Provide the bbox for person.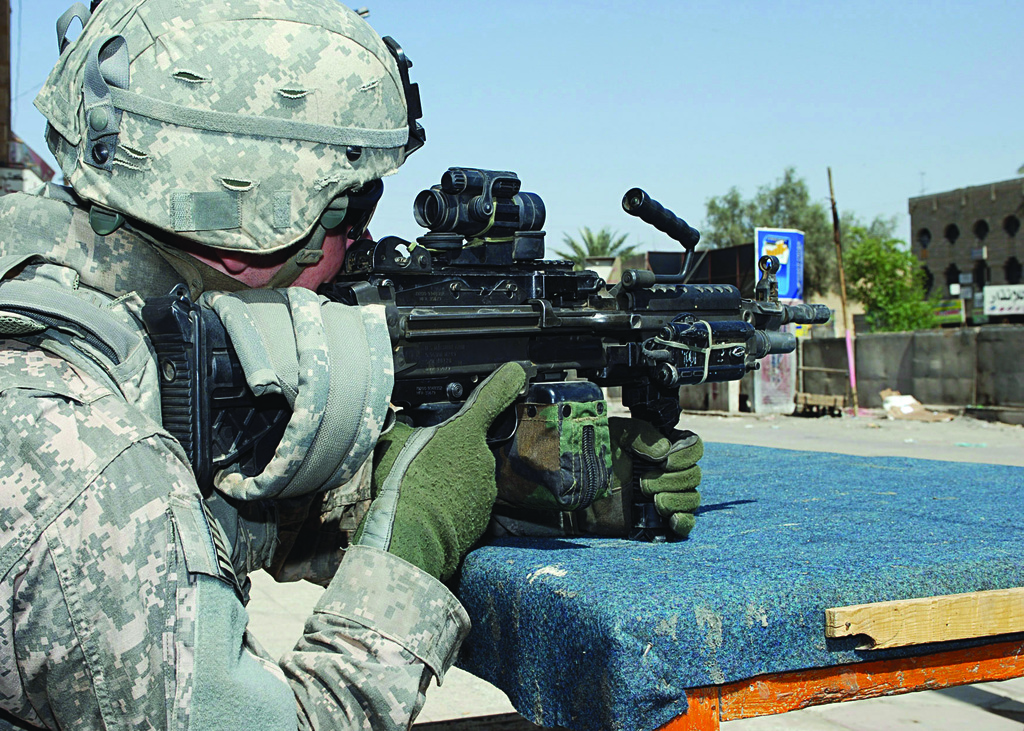
1:1:695:730.
